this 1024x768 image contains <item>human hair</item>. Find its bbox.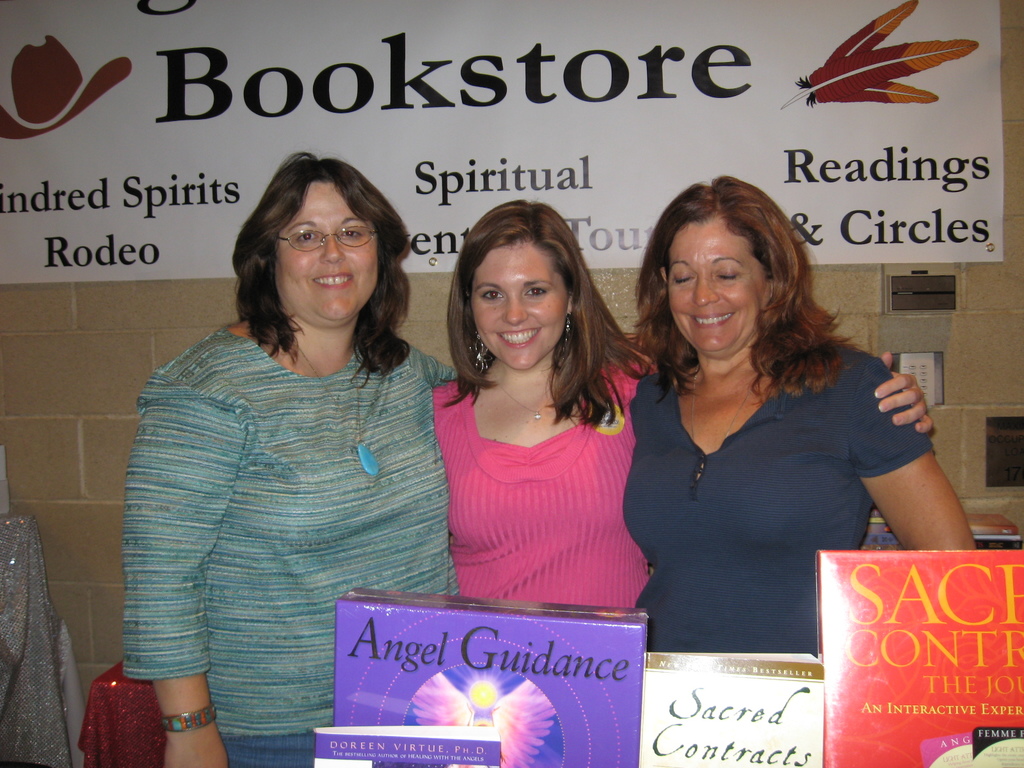
left=630, top=176, right=872, bottom=407.
